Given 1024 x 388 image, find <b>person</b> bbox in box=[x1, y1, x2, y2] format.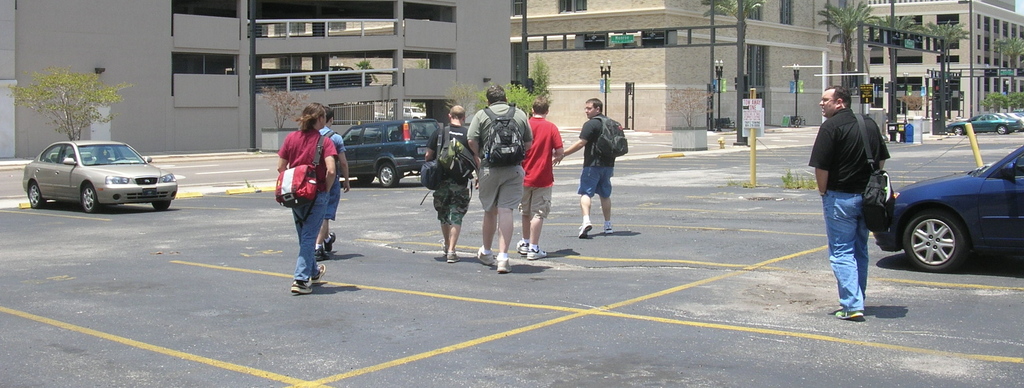
box=[424, 102, 478, 262].
